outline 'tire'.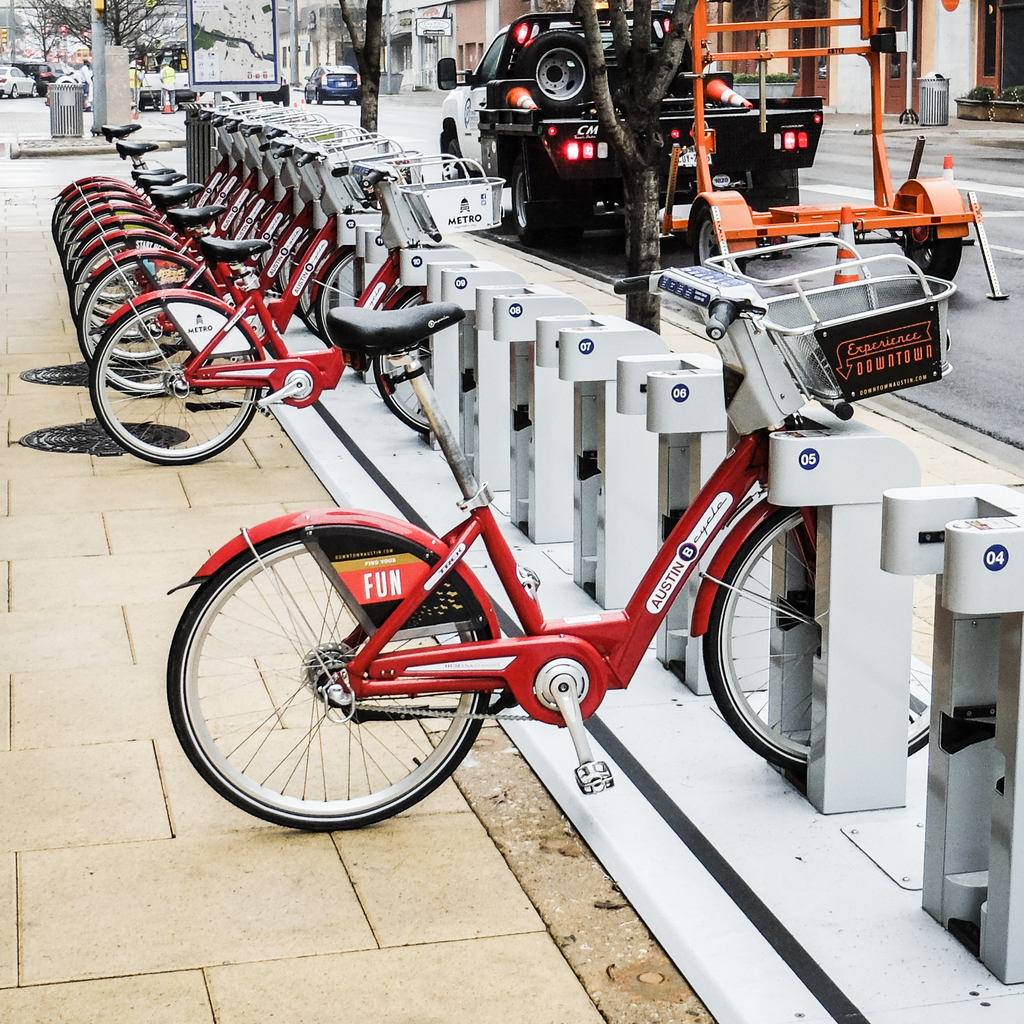
Outline: detection(901, 225, 963, 283).
